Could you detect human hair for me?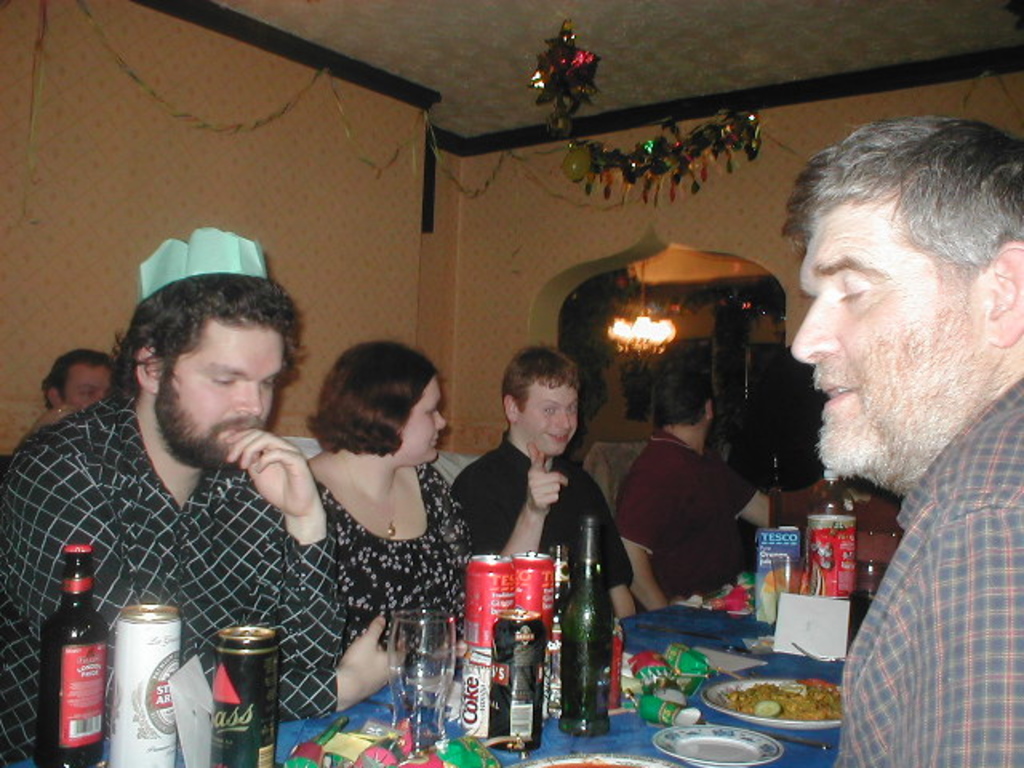
Detection result: [302,338,442,458].
